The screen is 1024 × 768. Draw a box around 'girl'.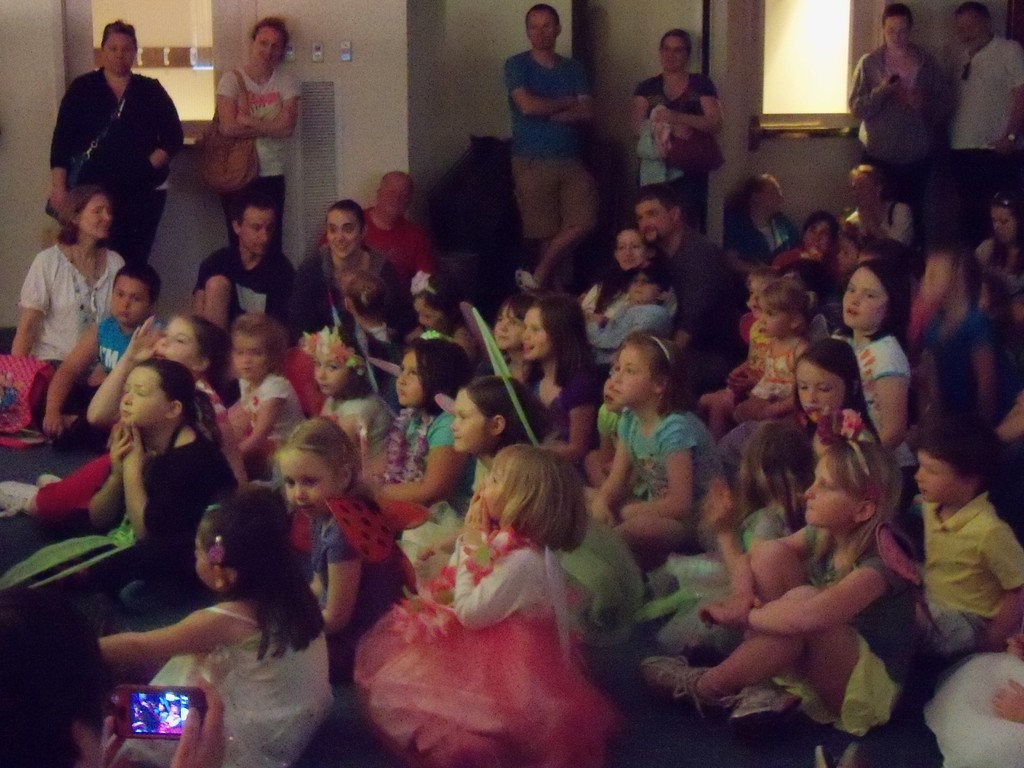
detection(374, 342, 477, 508).
